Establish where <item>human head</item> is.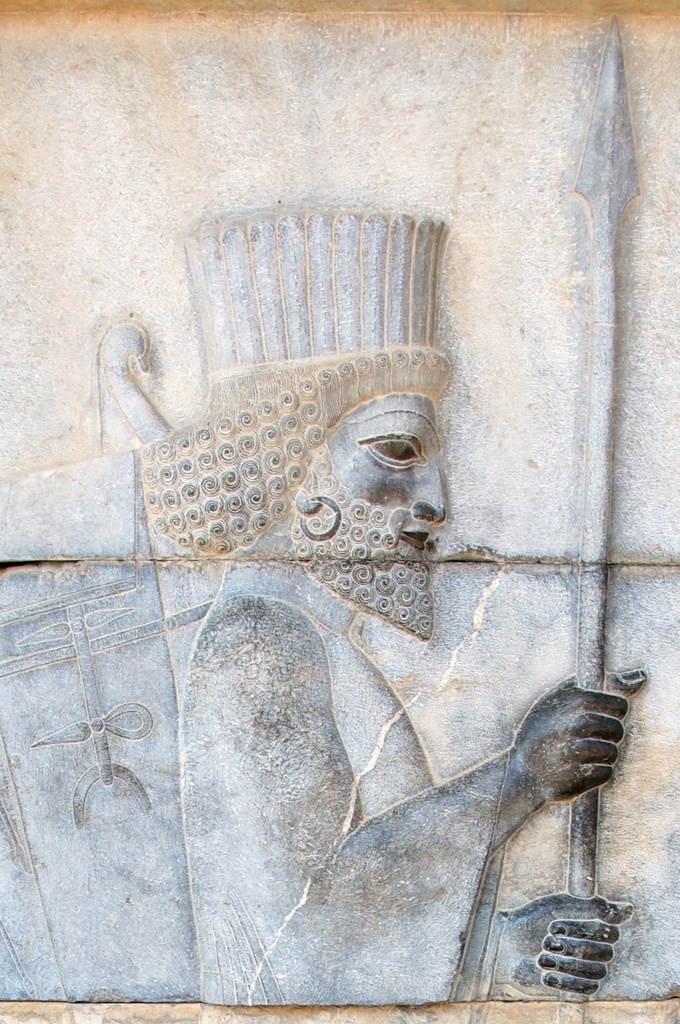
Established at select_region(295, 192, 444, 643).
